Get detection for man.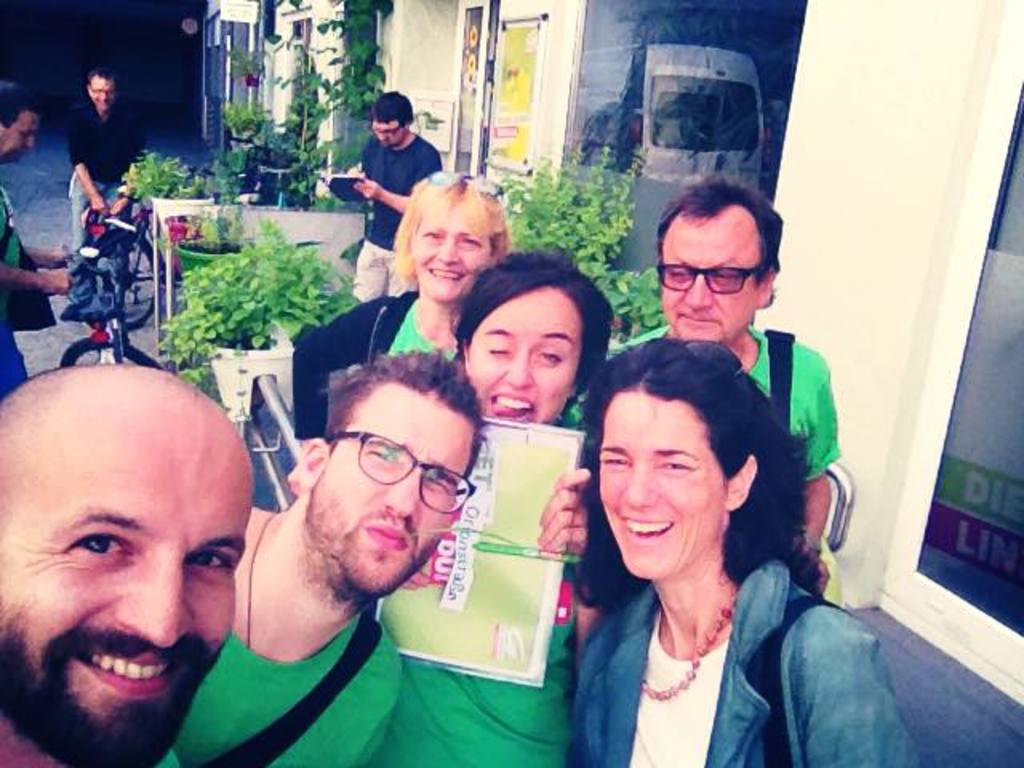
Detection: 0 358 248 766.
